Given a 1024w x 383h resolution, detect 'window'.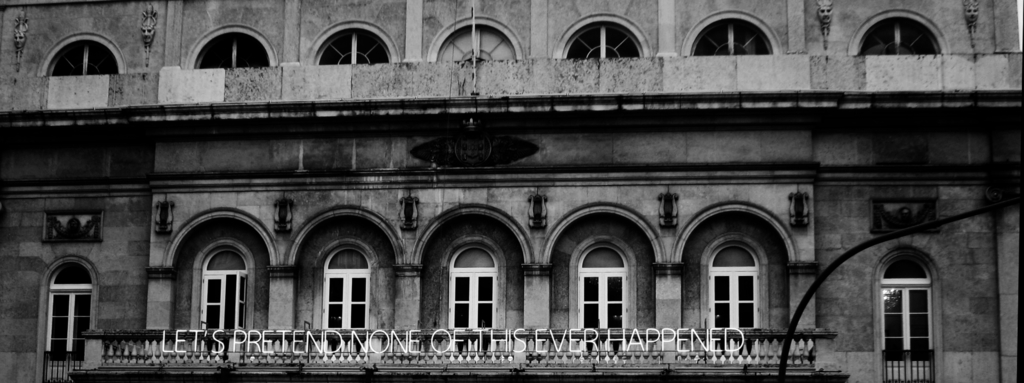
703 238 765 364.
